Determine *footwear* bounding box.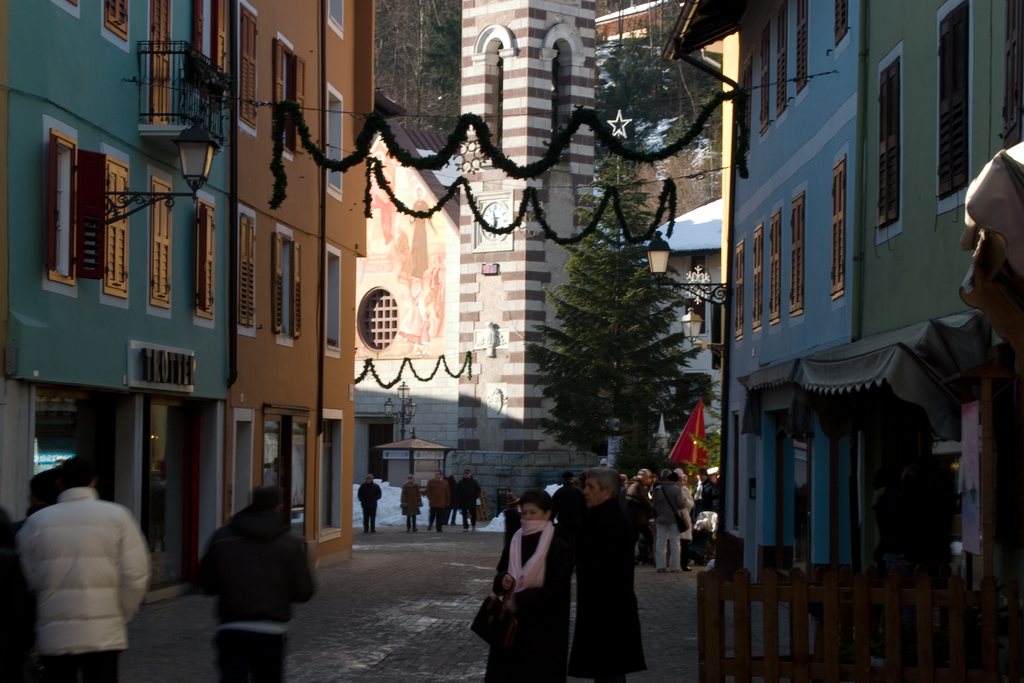
Determined: bbox(472, 525, 476, 529).
